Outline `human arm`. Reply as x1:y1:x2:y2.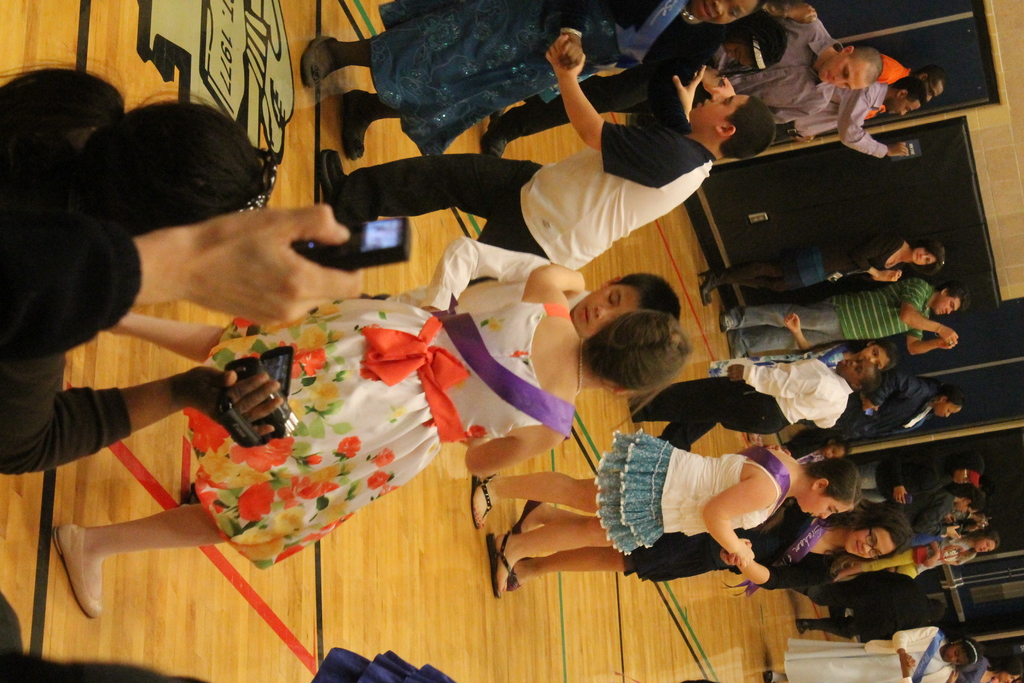
751:0:819:21.
